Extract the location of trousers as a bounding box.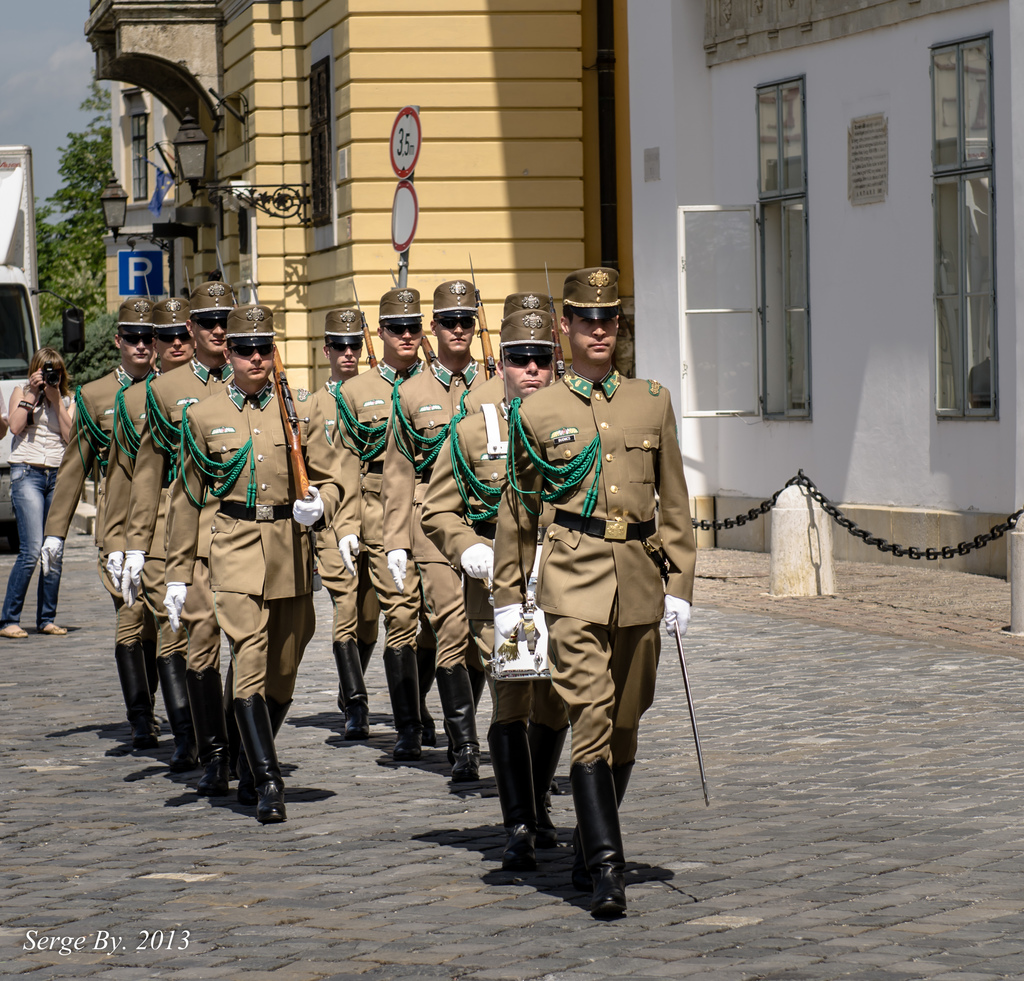
<bbox>207, 593, 318, 697</bbox>.
